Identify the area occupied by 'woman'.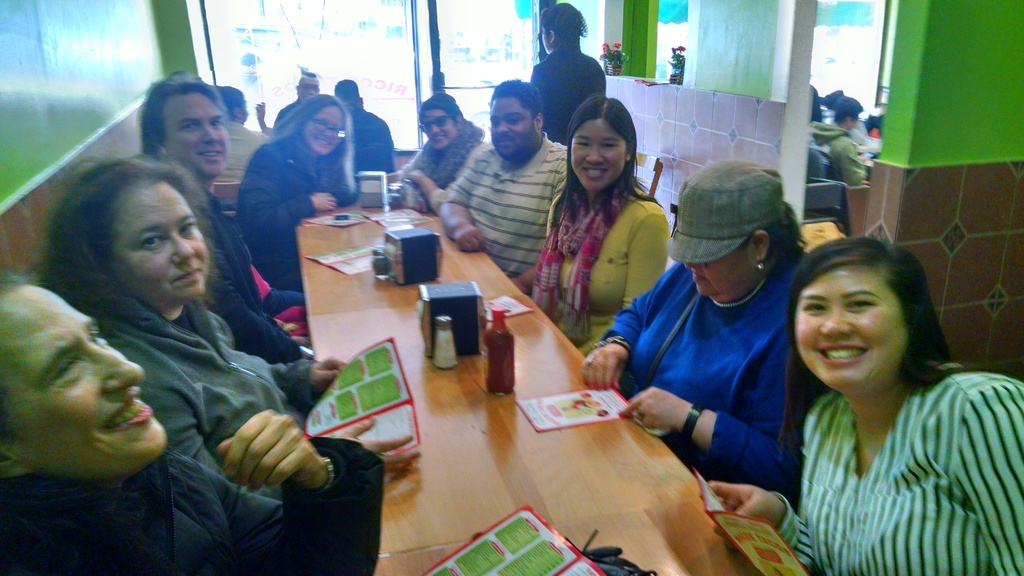
Area: <box>711,230,1023,575</box>.
